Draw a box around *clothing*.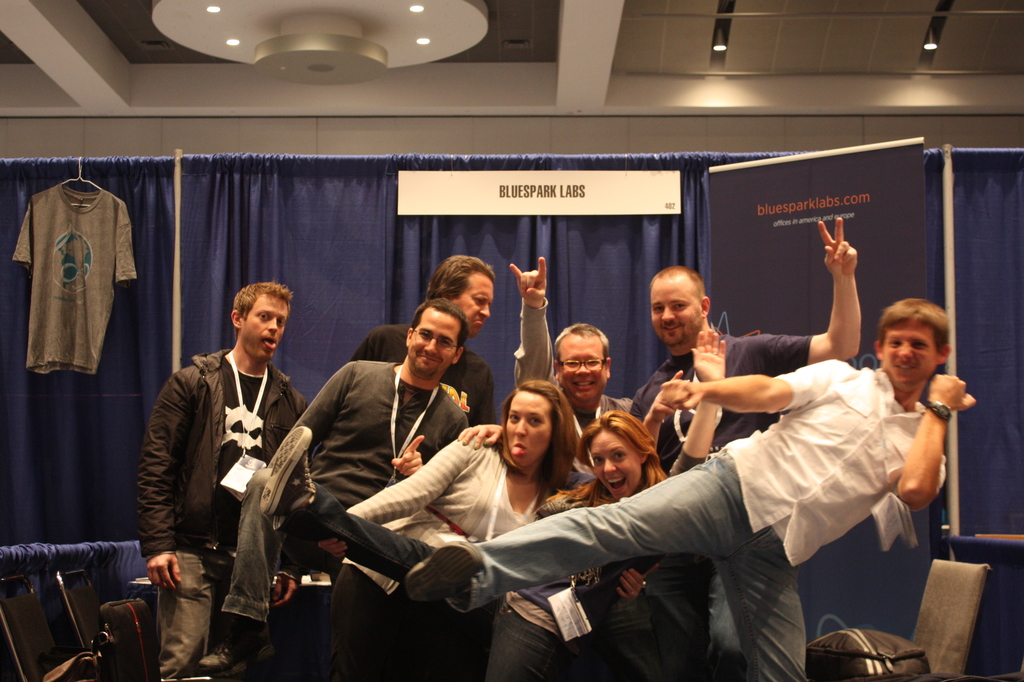
detection(9, 184, 134, 373).
